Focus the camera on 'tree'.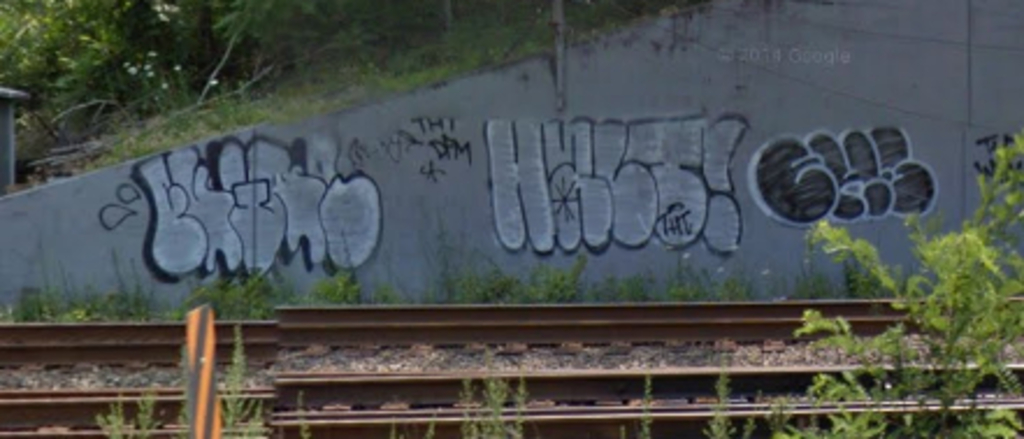
Focus region: 0/0/430/118.
